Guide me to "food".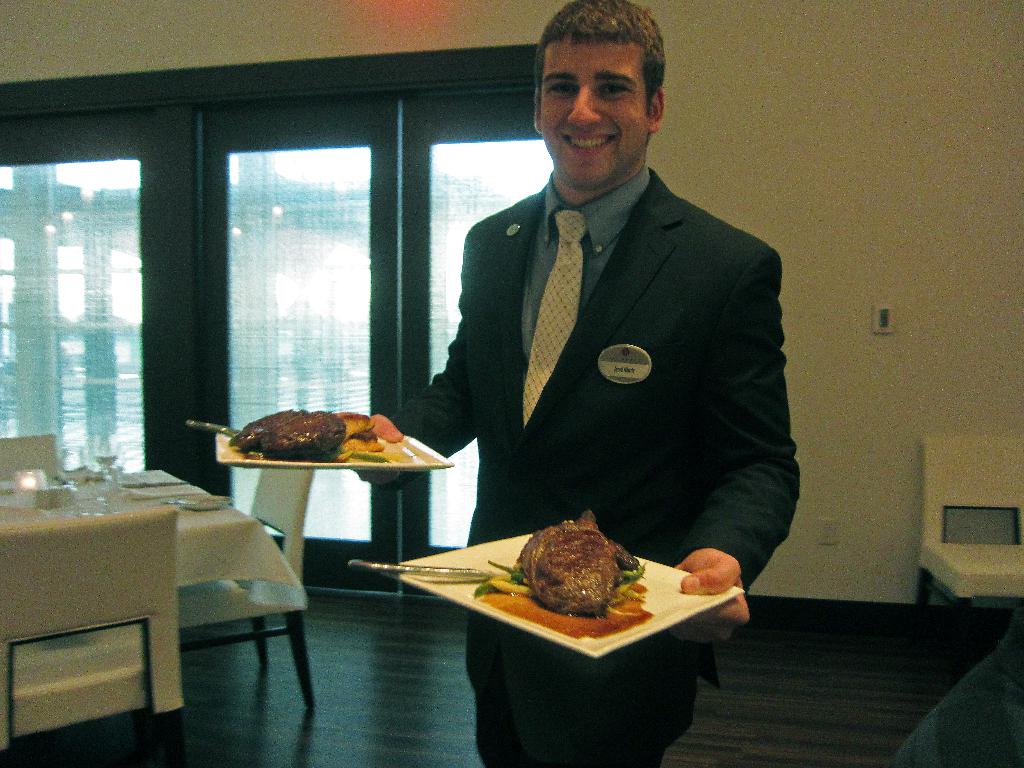
Guidance: <region>520, 529, 636, 623</region>.
